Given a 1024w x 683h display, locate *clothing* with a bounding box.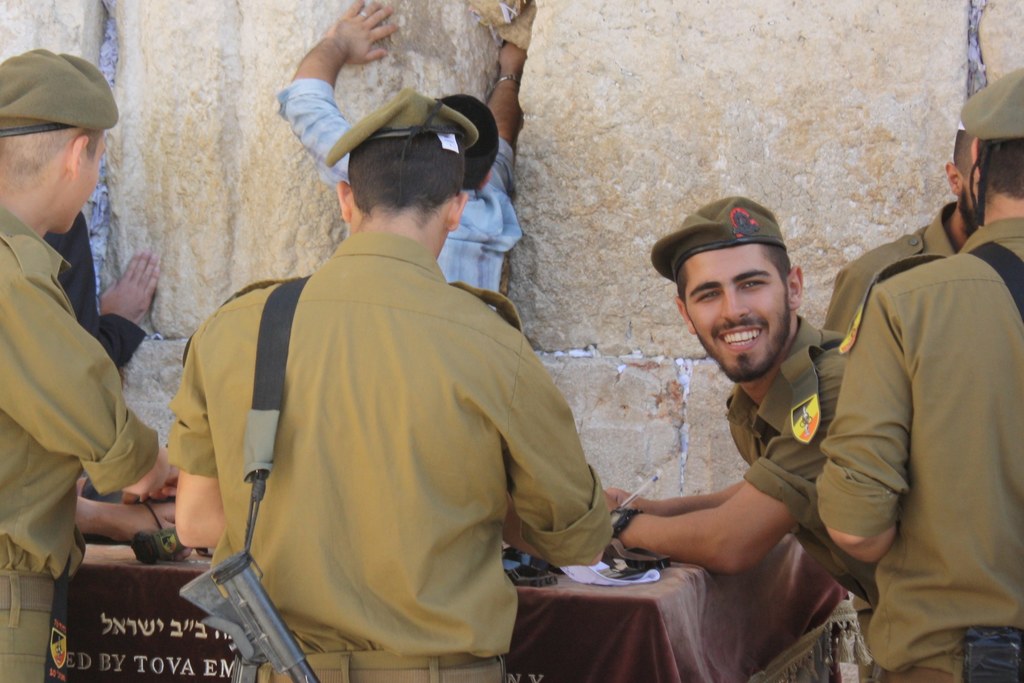
Located: left=0, top=204, right=163, bottom=682.
